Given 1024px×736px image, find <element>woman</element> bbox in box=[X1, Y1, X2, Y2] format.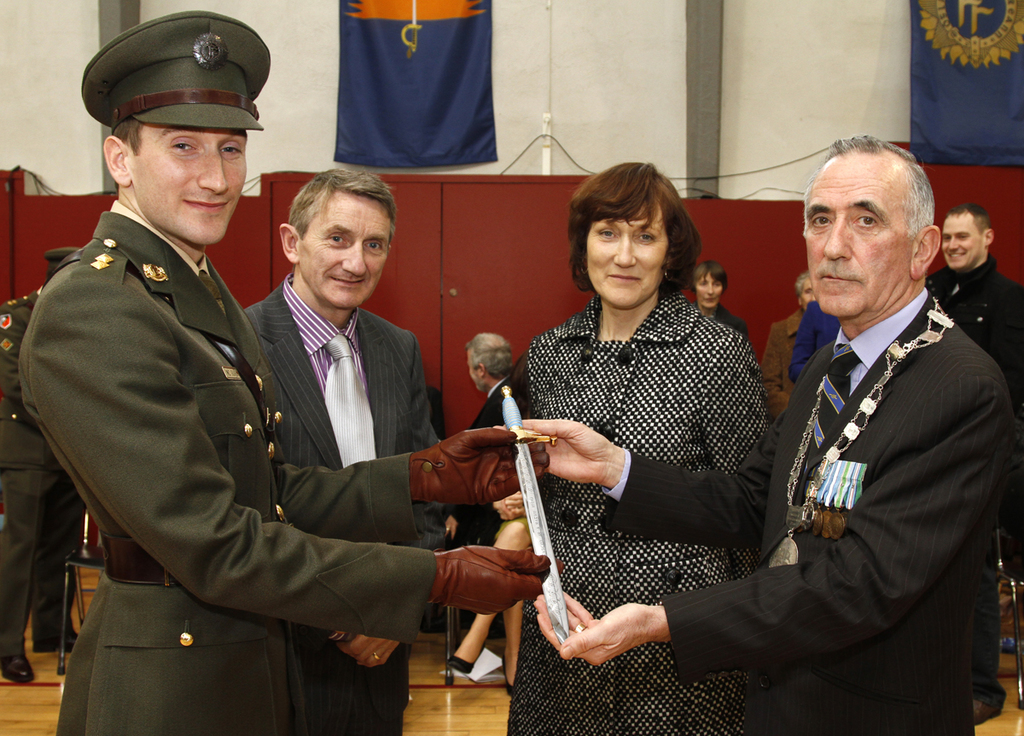
box=[499, 156, 788, 716].
